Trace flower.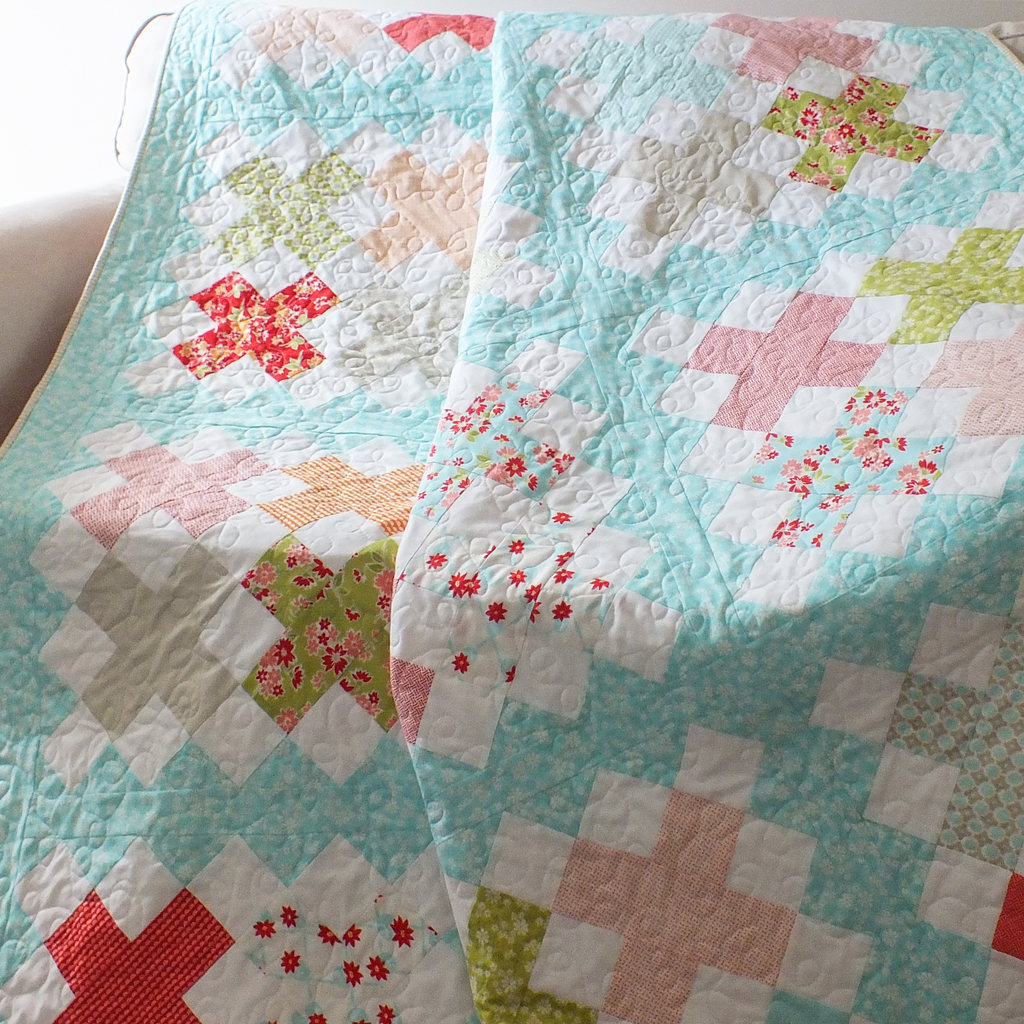
Traced to crop(485, 602, 506, 624).
